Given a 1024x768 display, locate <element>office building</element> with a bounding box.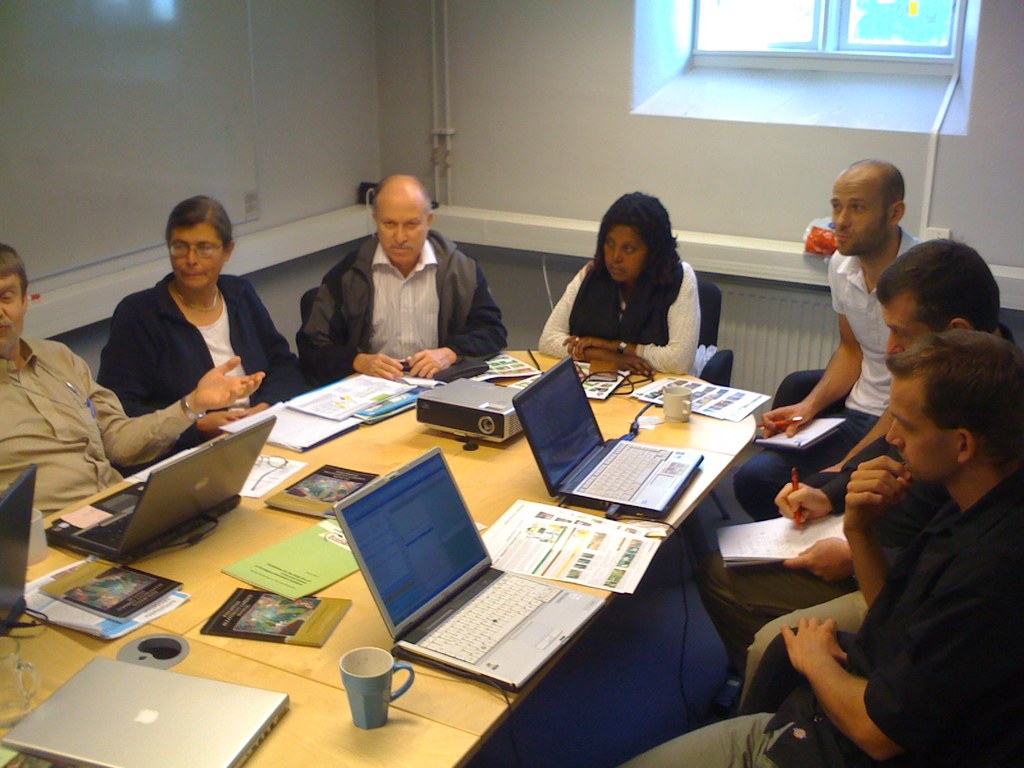
Located: detection(0, 31, 1005, 767).
